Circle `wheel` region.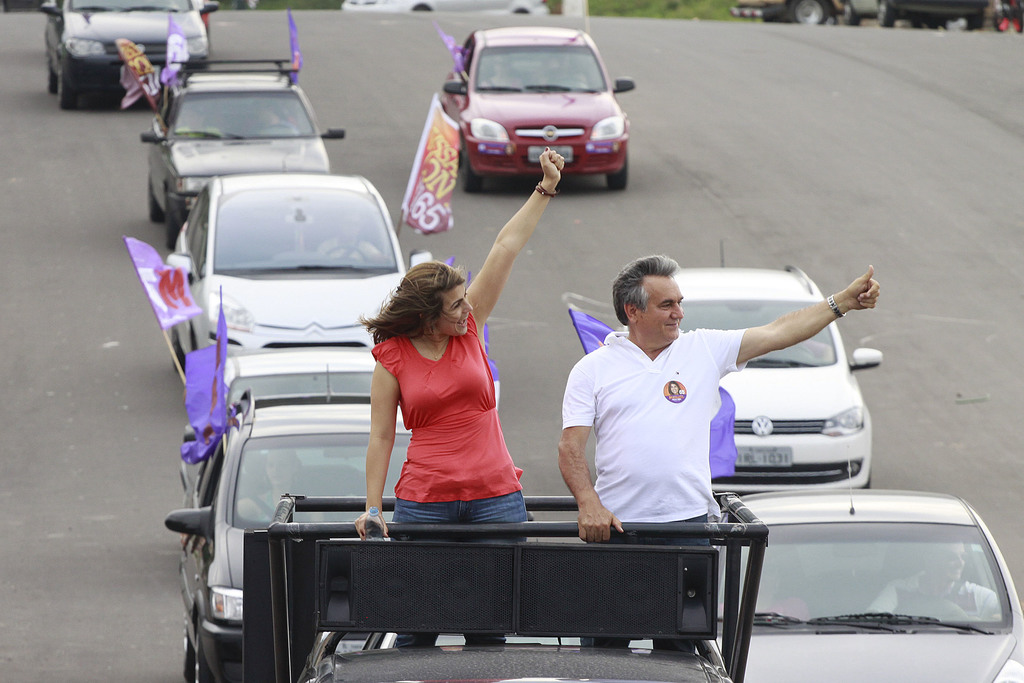
Region: {"x1": 165, "y1": 192, "x2": 180, "y2": 248}.
